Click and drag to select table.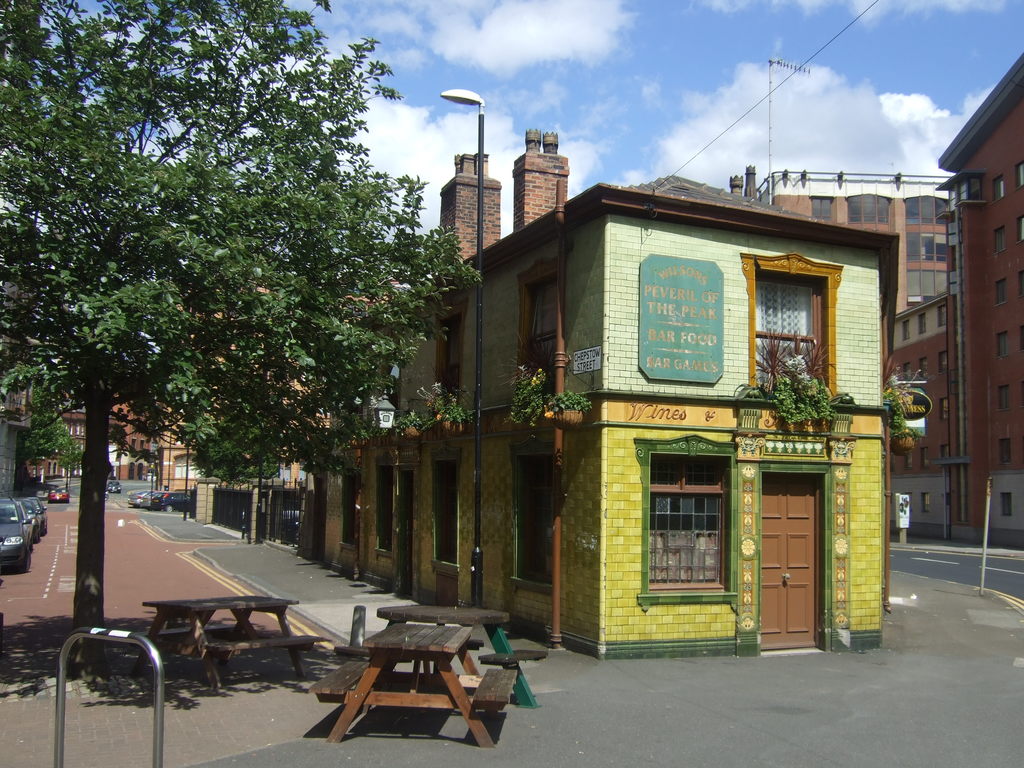
Selection: (374,606,547,709).
